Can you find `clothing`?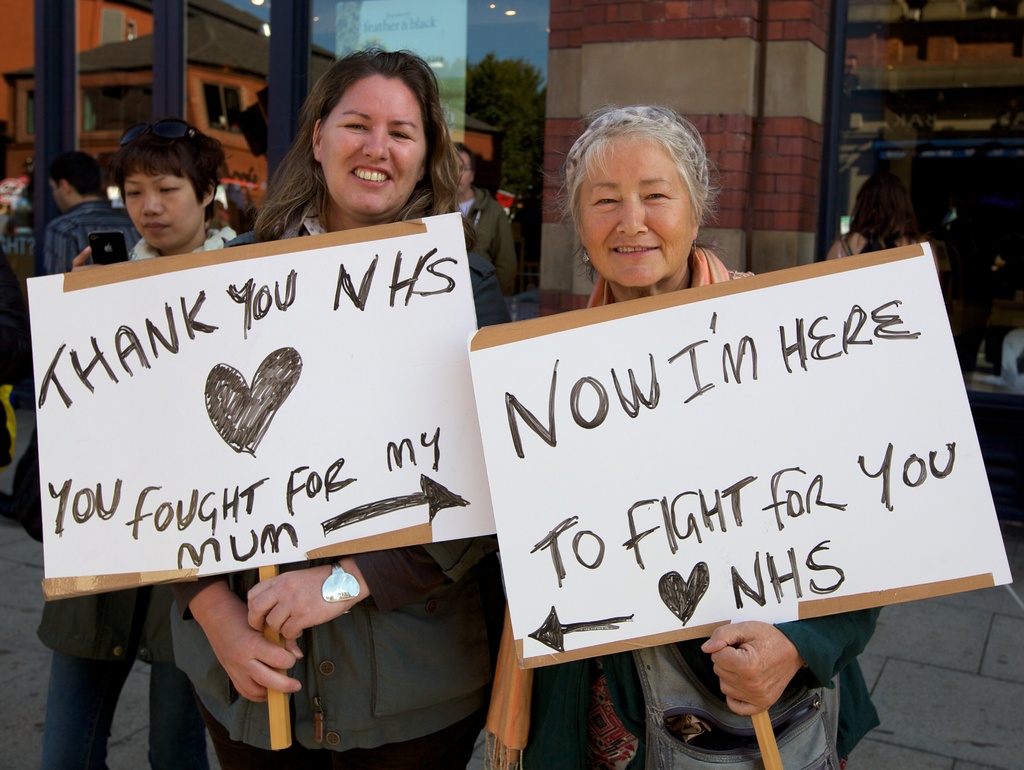
Yes, bounding box: locate(531, 248, 880, 769).
